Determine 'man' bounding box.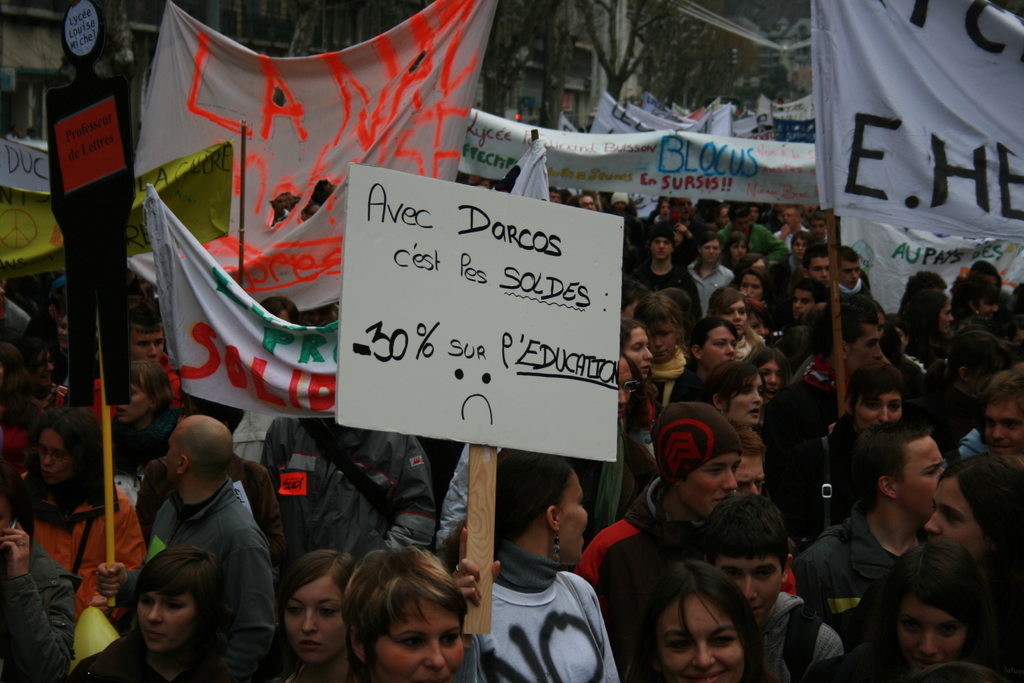
Determined: (left=790, top=415, right=950, bottom=637).
